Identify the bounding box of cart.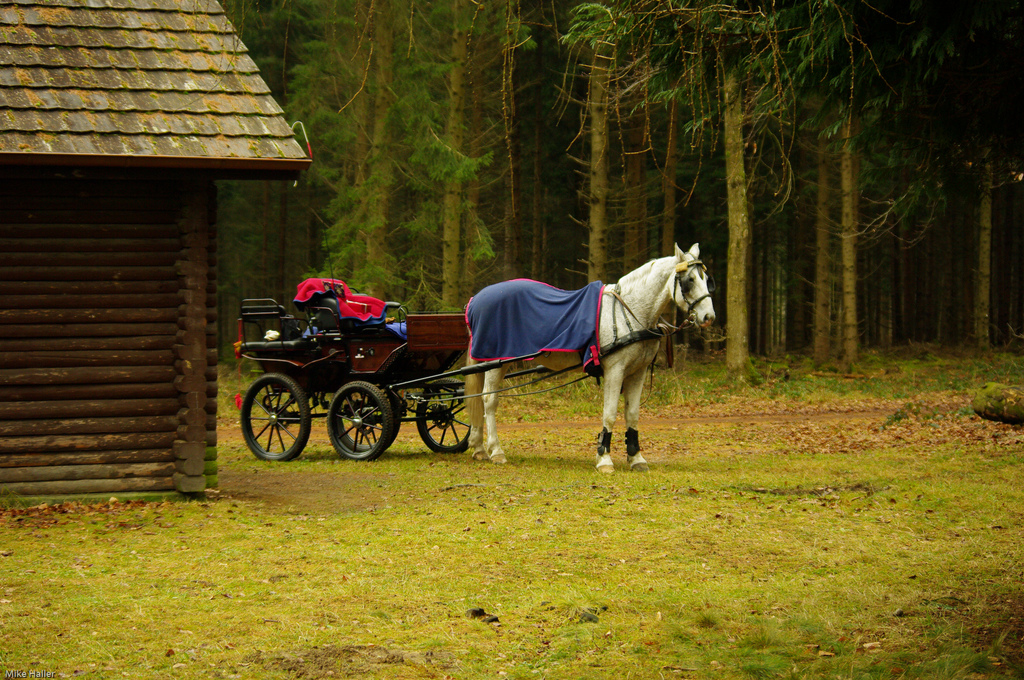
<box>232,276,676,458</box>.
